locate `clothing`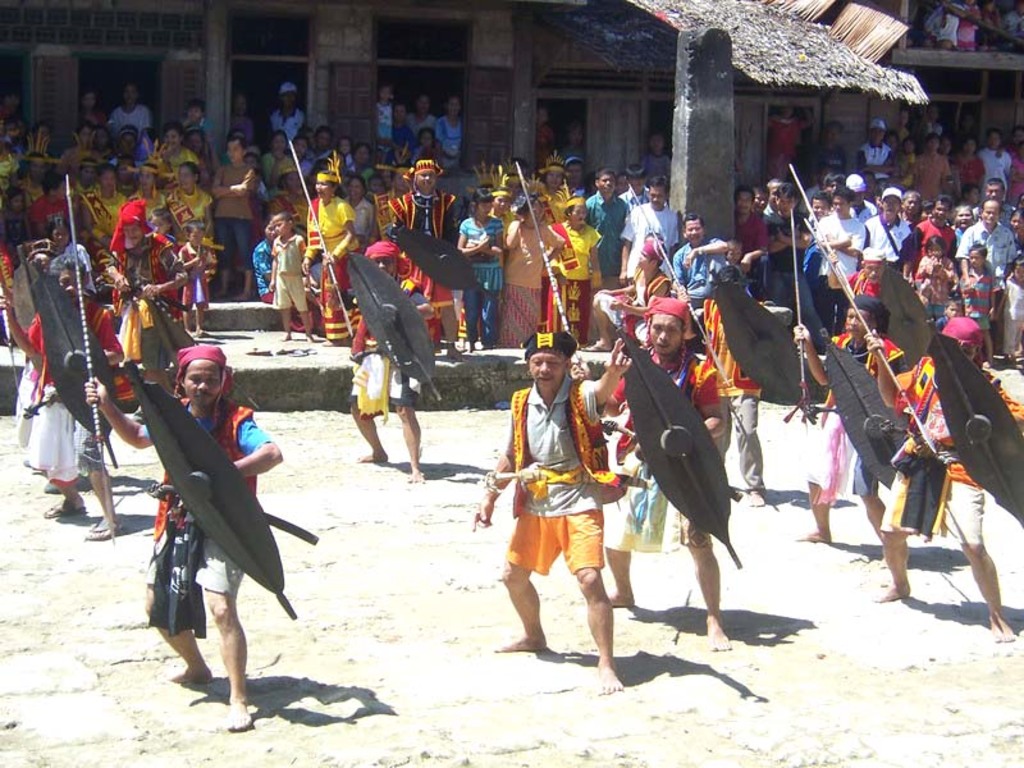
x1=507, y1=212, x2=570, y2=343
